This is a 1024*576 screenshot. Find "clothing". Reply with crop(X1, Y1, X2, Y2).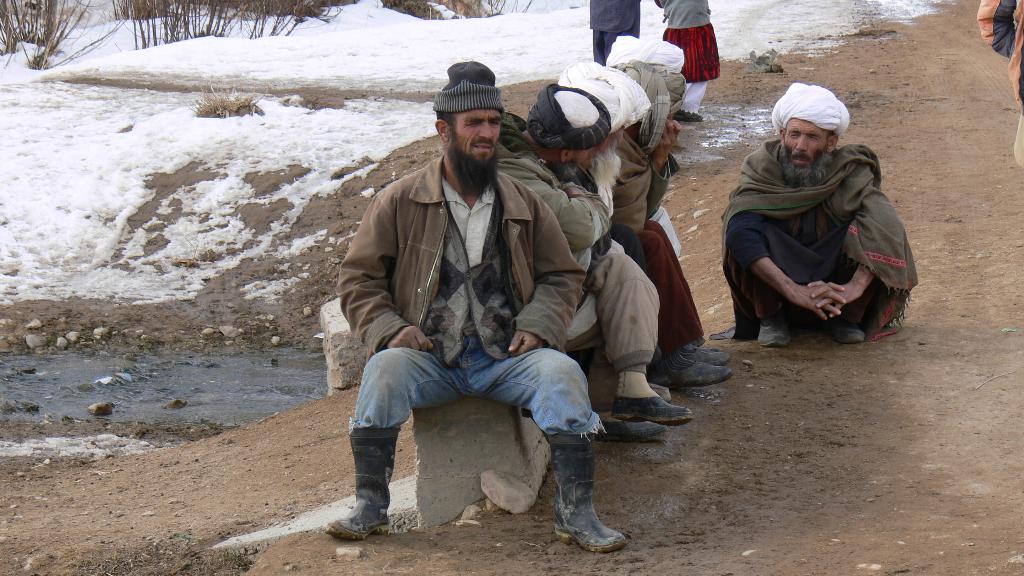
crop(335, 154, 604, 431).
